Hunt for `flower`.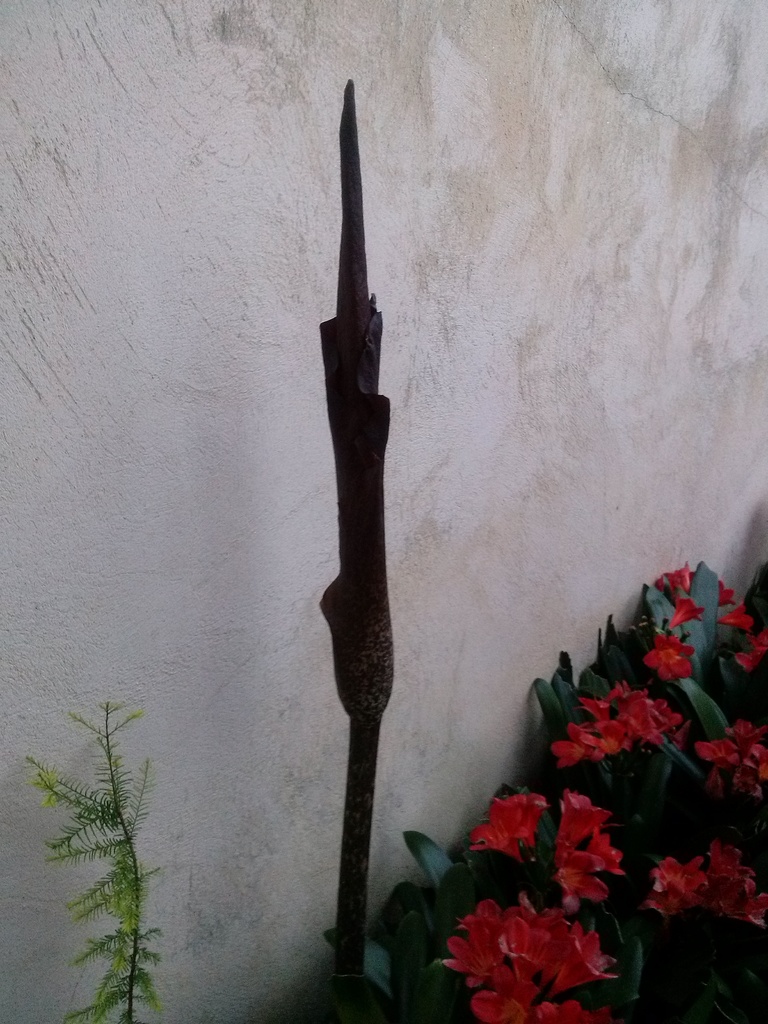
Hunted down at locate(700, 720, 767, 803).
